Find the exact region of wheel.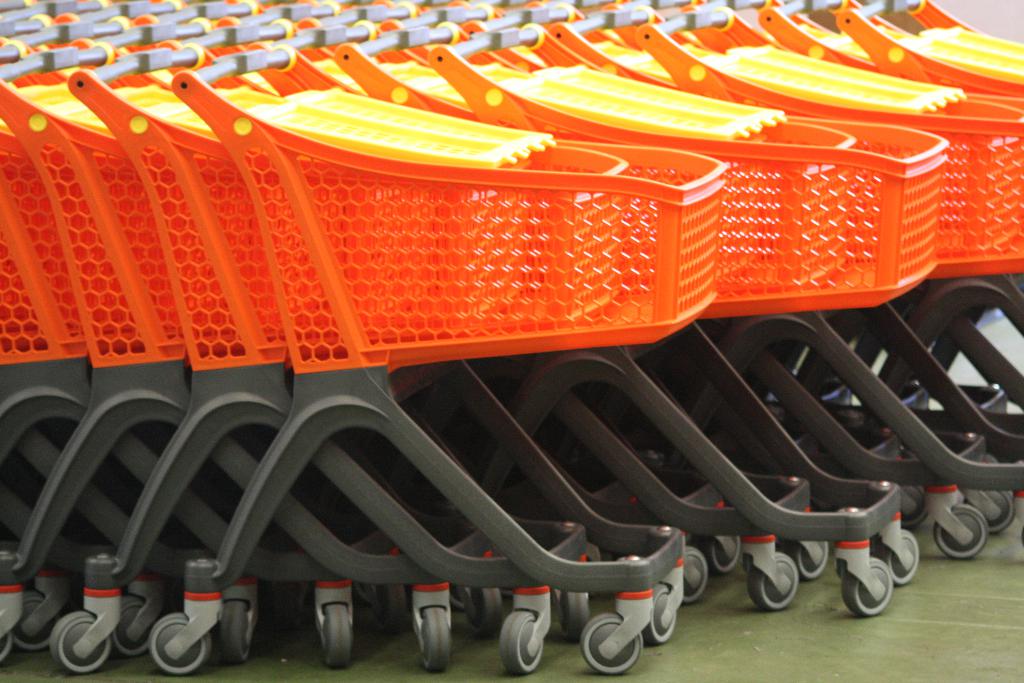
Exact region: (left=50, top=609, right=112, bottom=673).
